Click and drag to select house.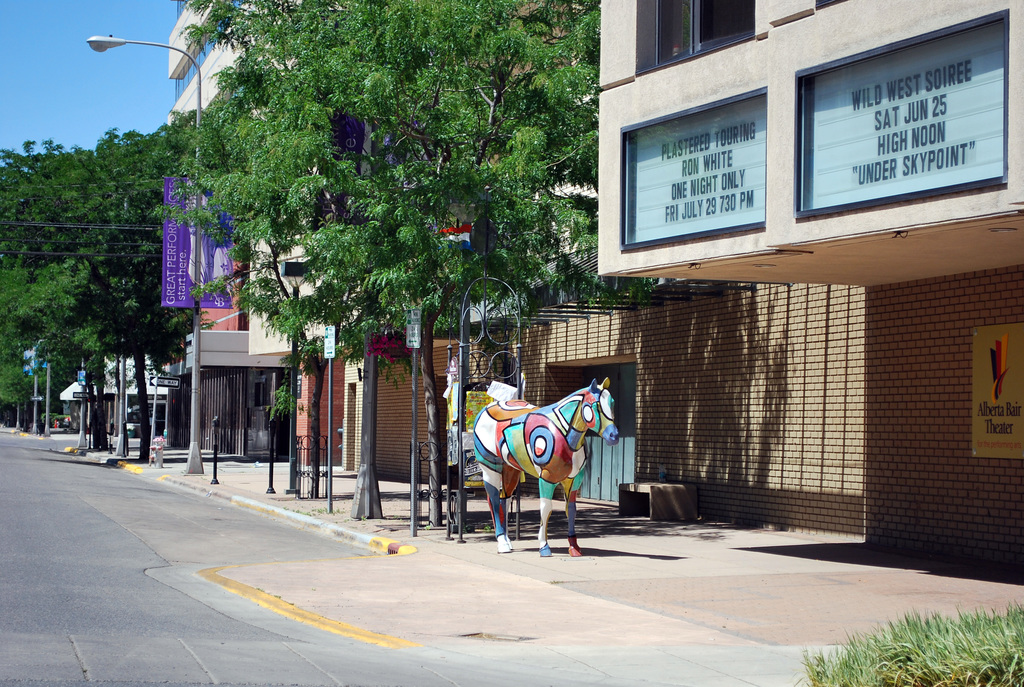
Selection: region(168, 0, 320, 500).
